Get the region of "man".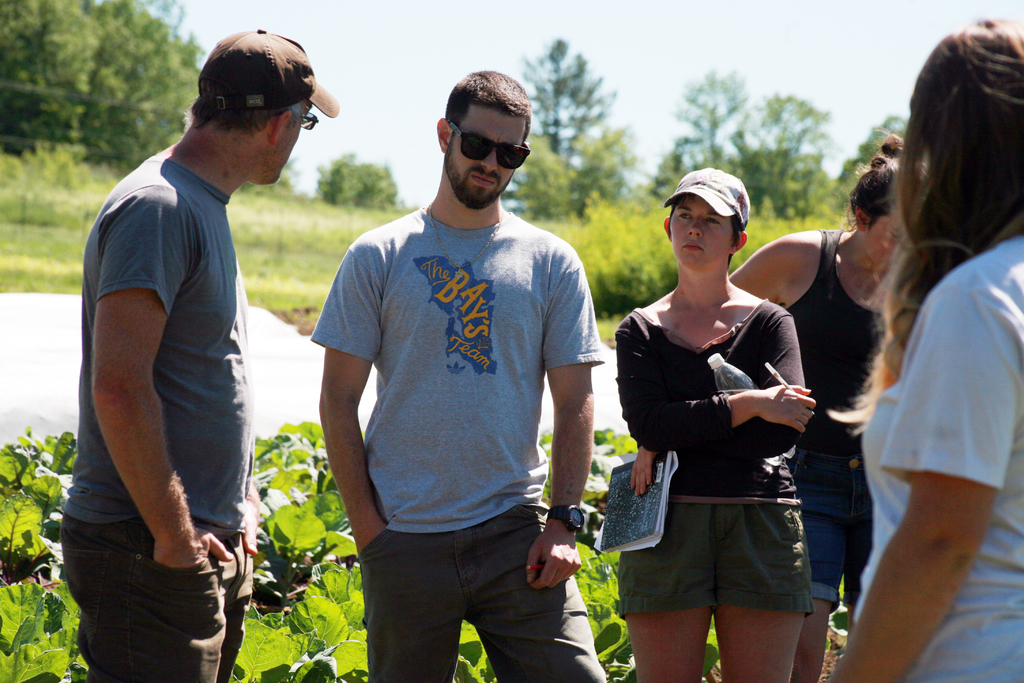
region(63, 11, 318, 664).
